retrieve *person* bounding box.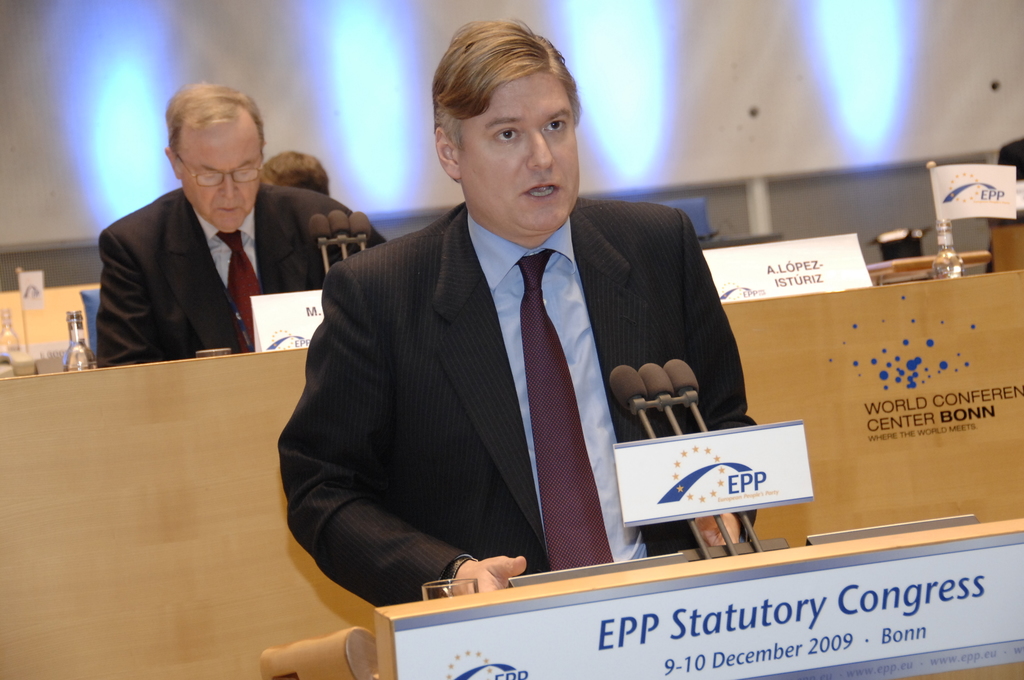
Bounding box: {"x1": 271, "y1": 66, "x2": 747, "y2": 627}.
